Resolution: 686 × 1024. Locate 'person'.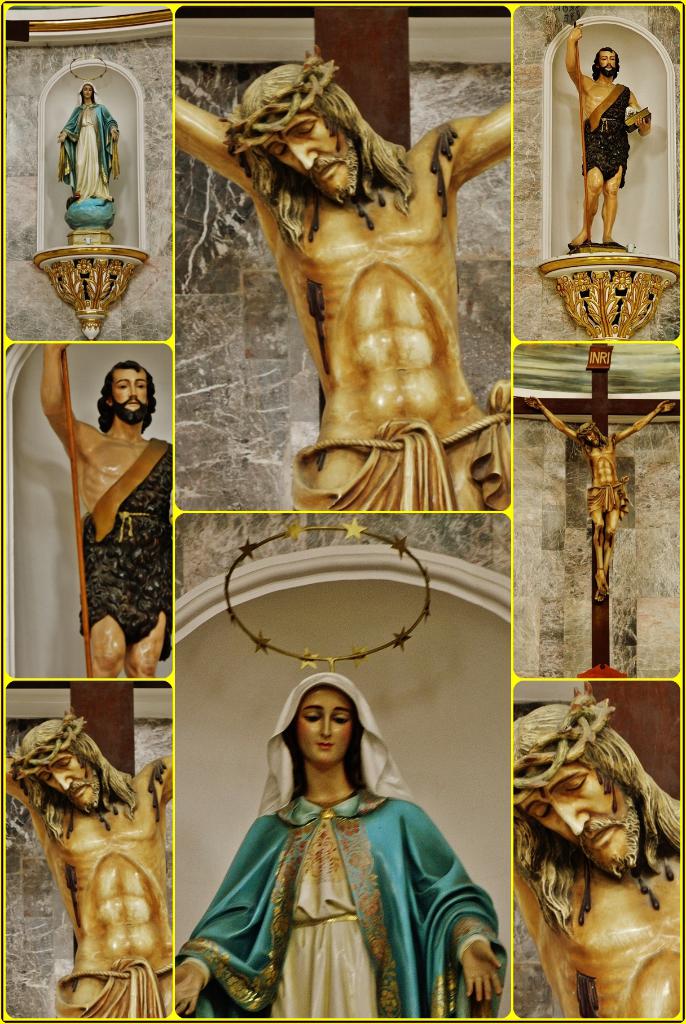
BBox(46, 340, 168, 682).
